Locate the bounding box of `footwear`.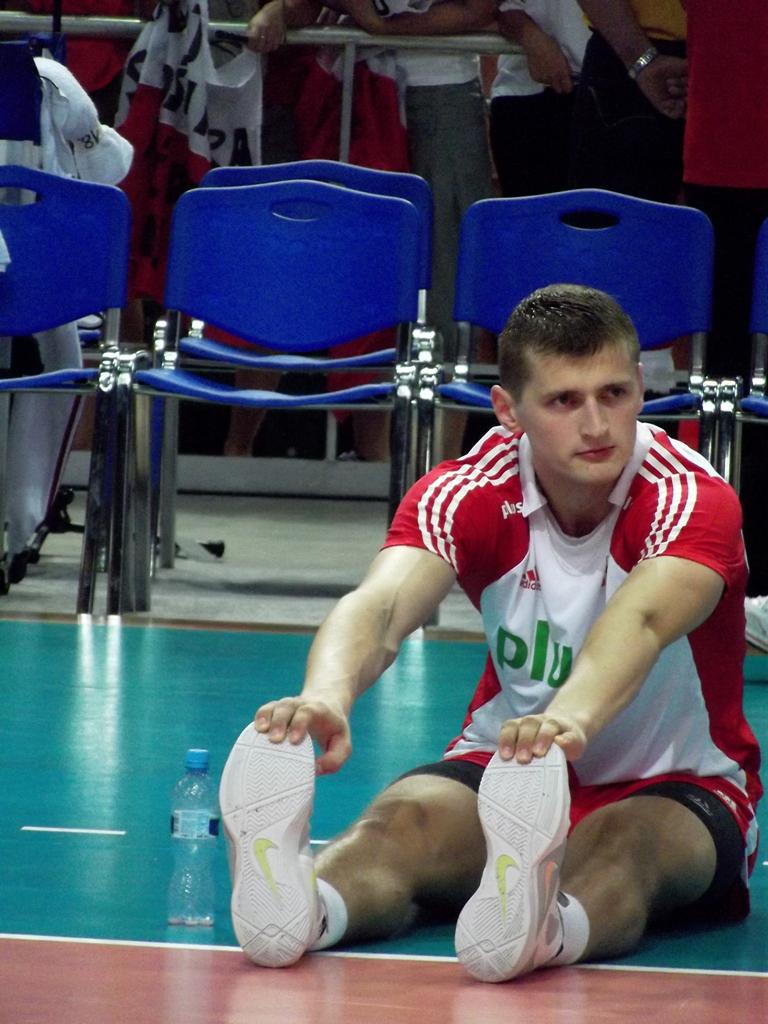
Bounding box: <region>473, 724, 549, 976</region>.
